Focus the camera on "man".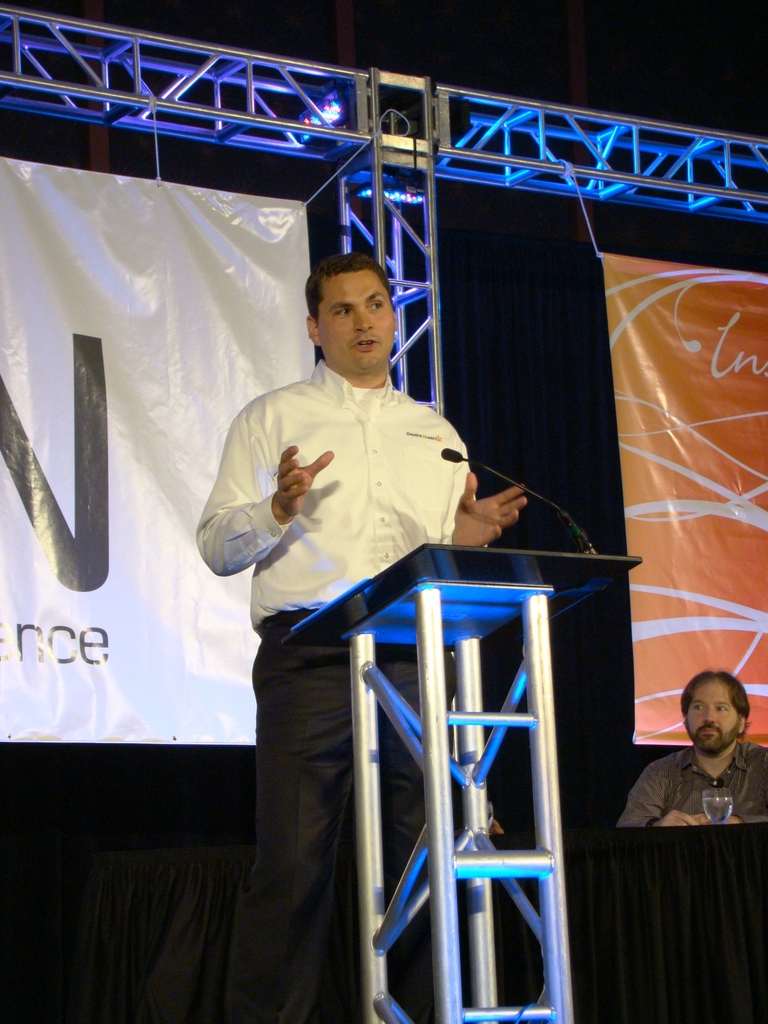
Focus region: l=183, t=229, r=530, b=961.
